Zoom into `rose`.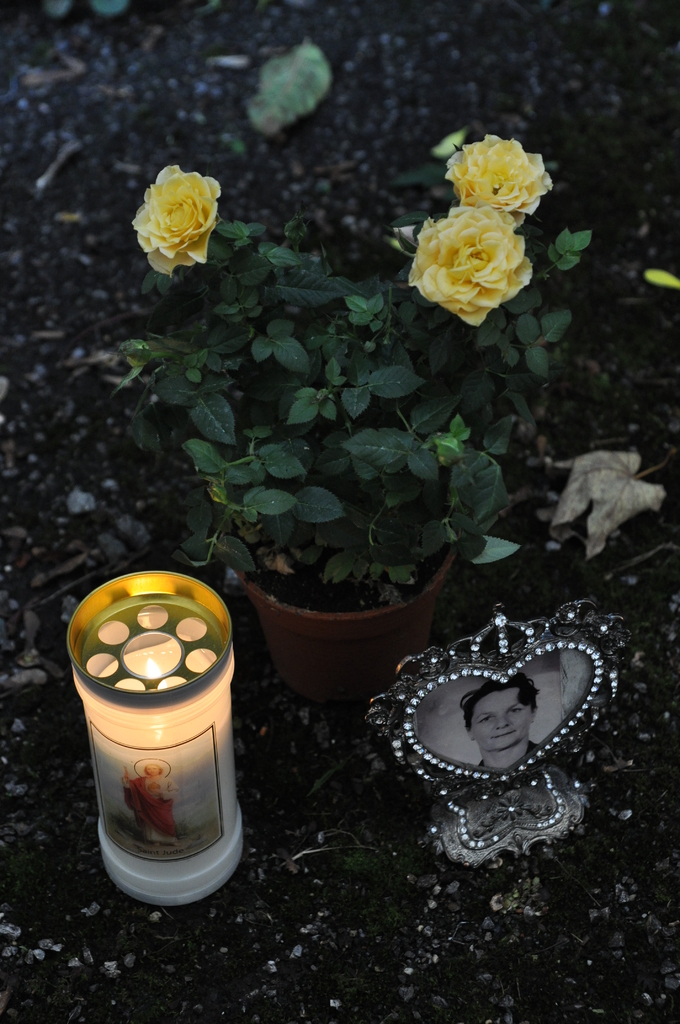
Zoom target: <region>443, 132, 553, 228</region>.
